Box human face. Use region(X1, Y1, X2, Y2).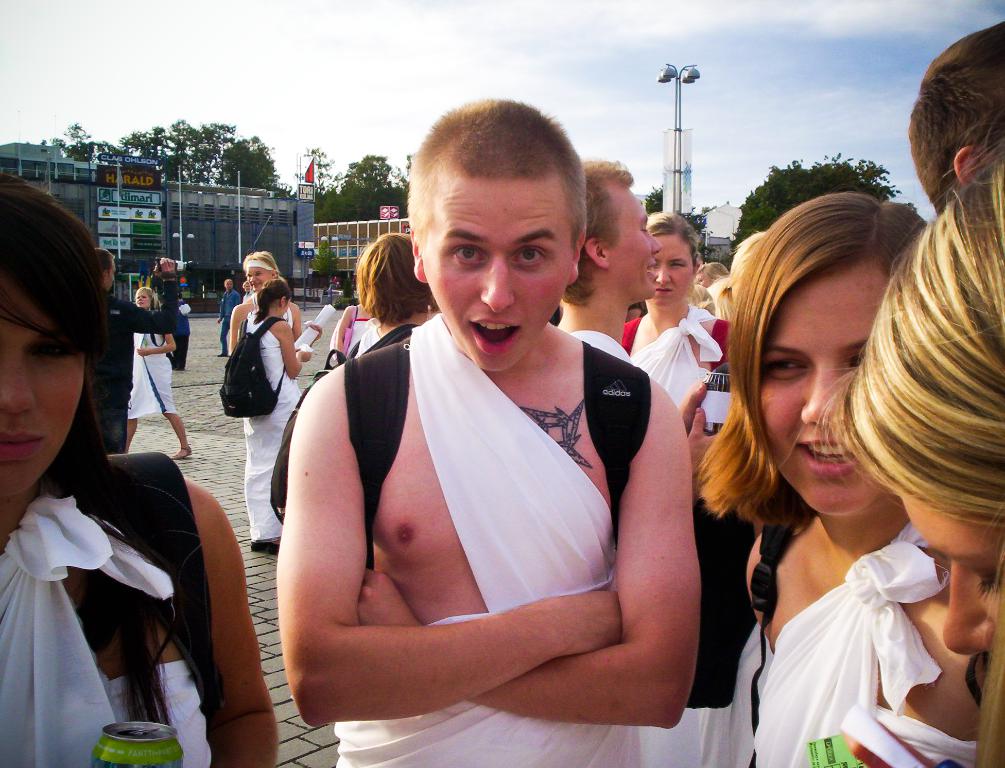
region(3, 288, 77, 506).
